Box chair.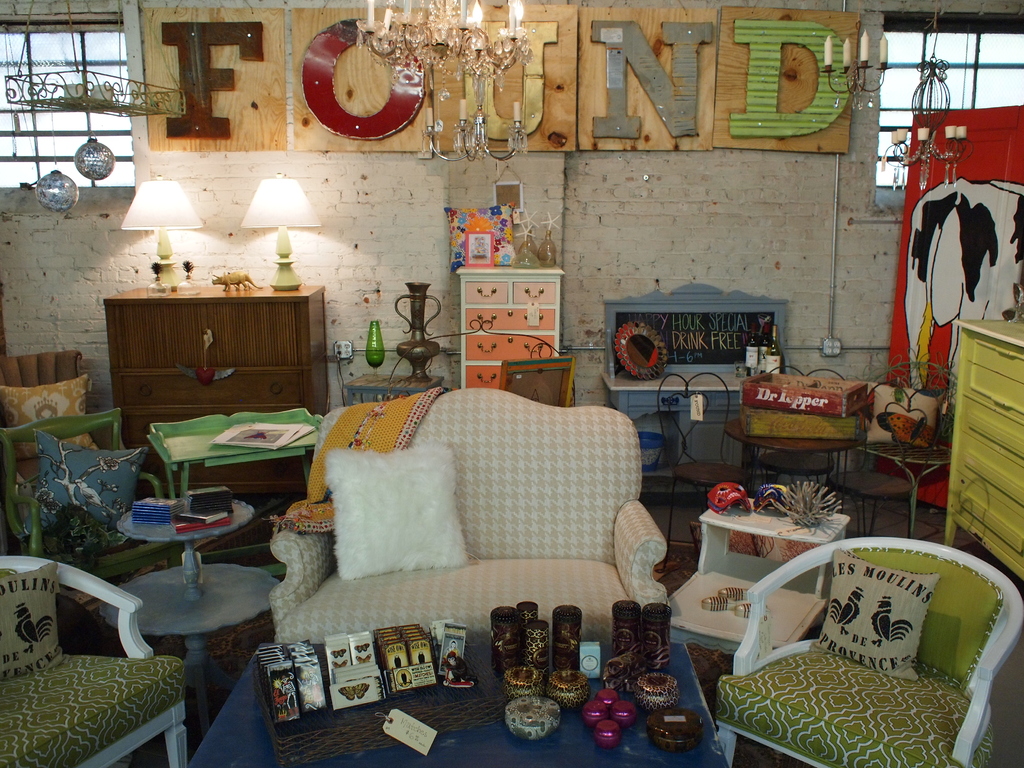
758, 362, 850, 492.
